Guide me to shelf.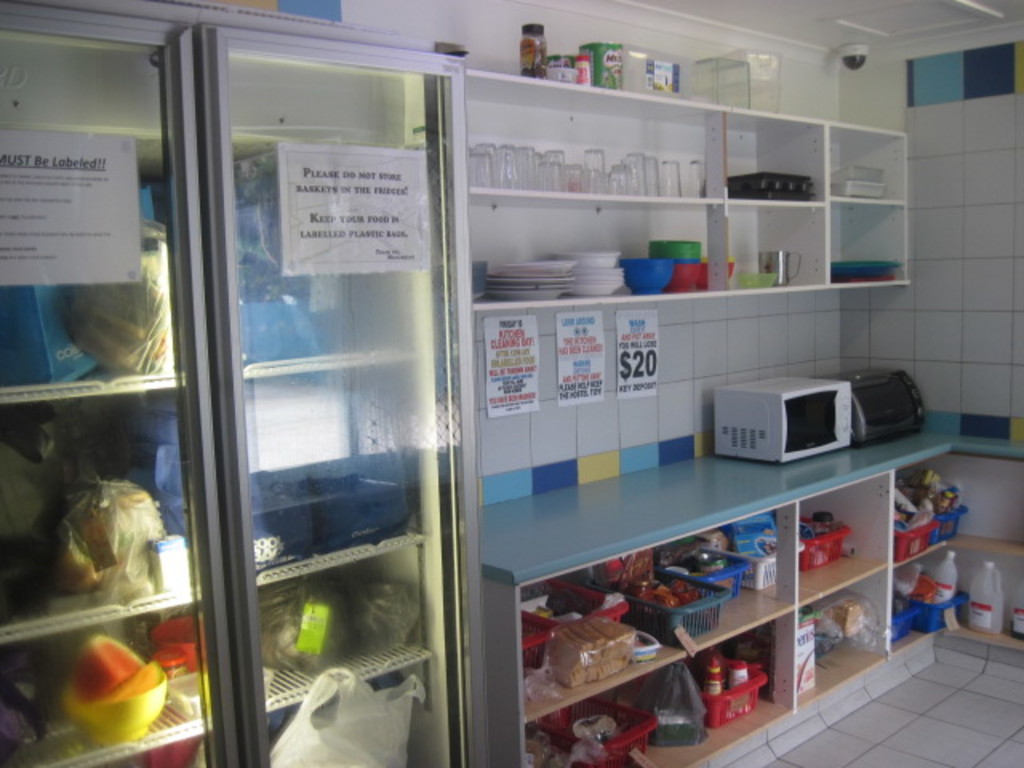
Guidance: region(469, 192, 725, 309).
